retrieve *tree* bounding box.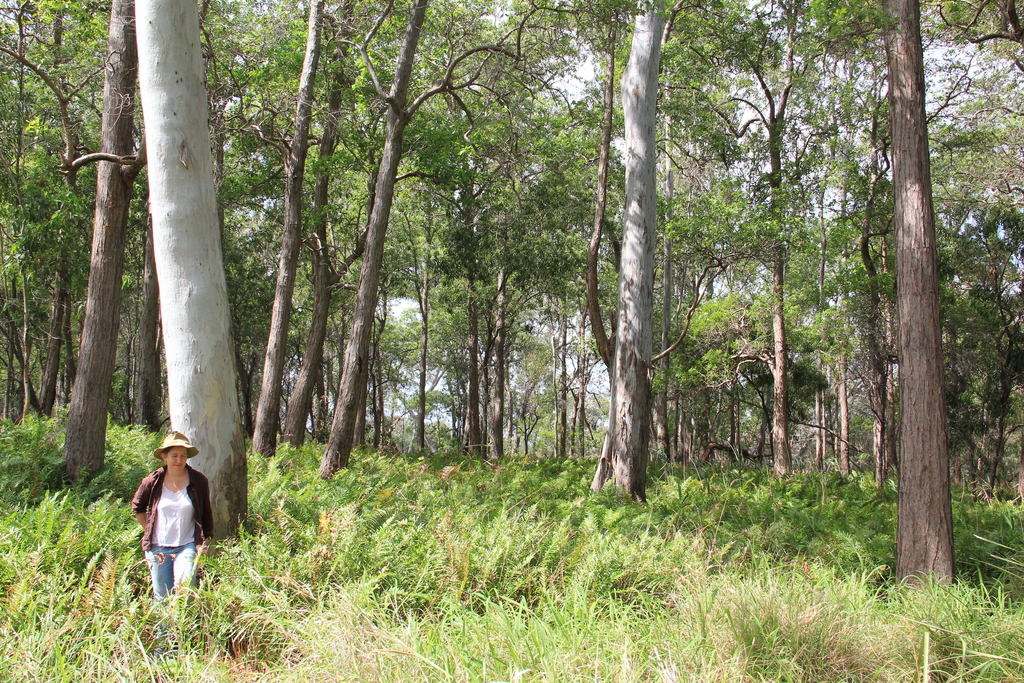
Bounding box: {"left": 277, "top": 0, "right": 348, "bottom": 468}.
